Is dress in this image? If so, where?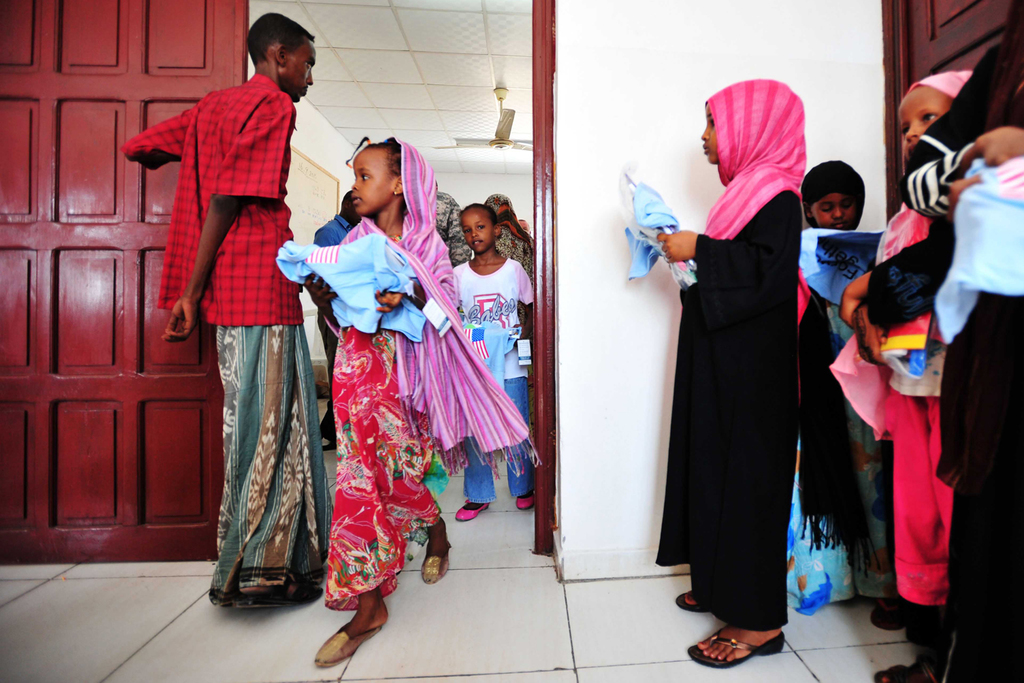
Yes, at [left=656, top=188, right=802, bottom=631].
